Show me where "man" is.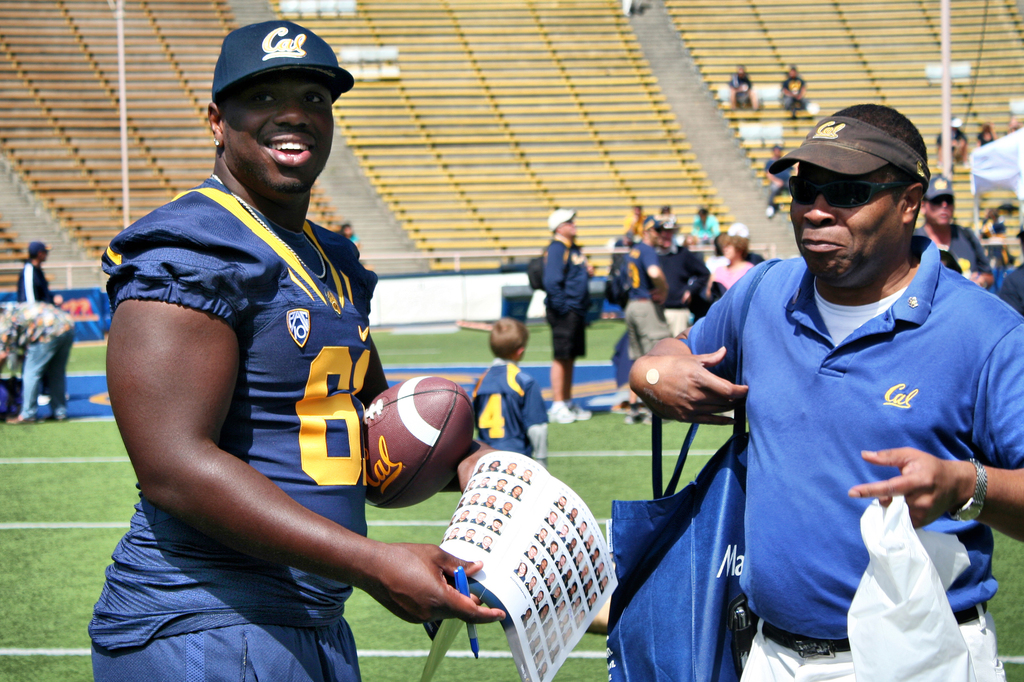
"man" is at 656,98,1009,677.
